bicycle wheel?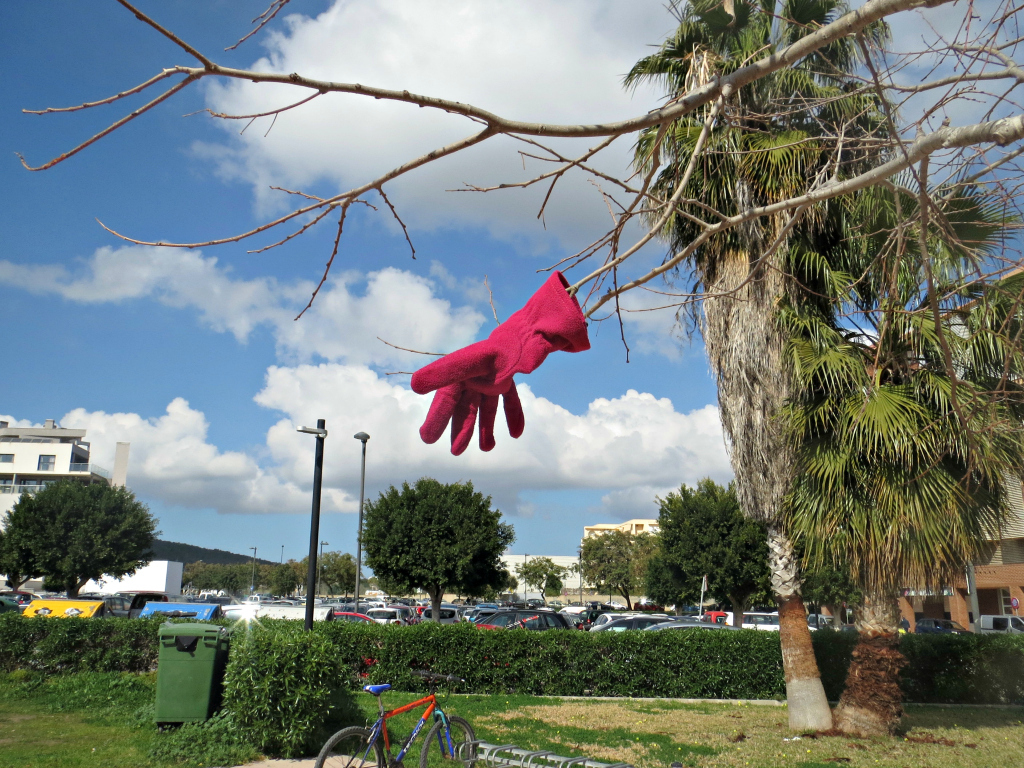
region(316, 724, 386, 767)
